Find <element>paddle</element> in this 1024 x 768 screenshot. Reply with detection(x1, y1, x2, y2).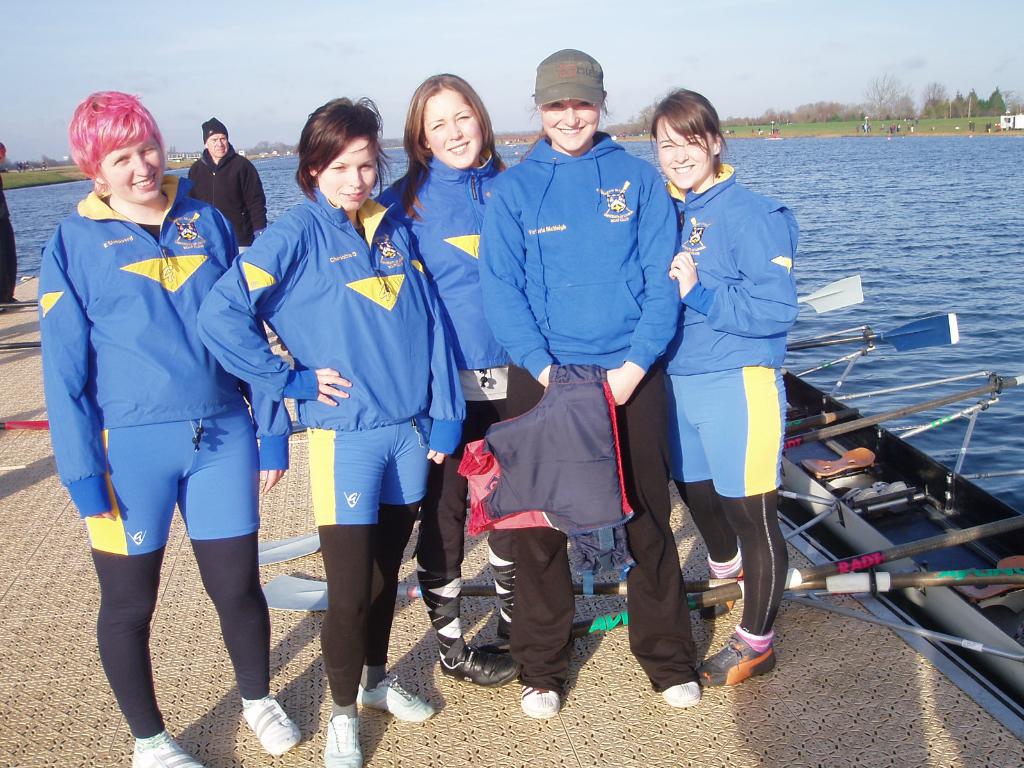
detection(796, 276, 865, 315).
